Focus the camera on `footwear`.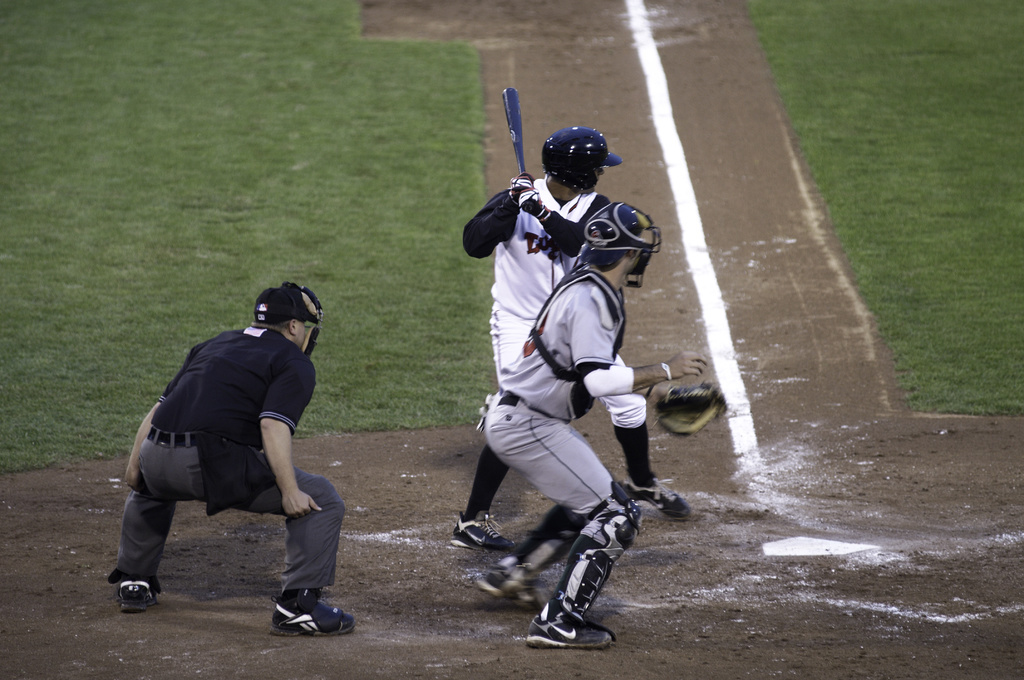
Focus region: 271 587 360 632.
